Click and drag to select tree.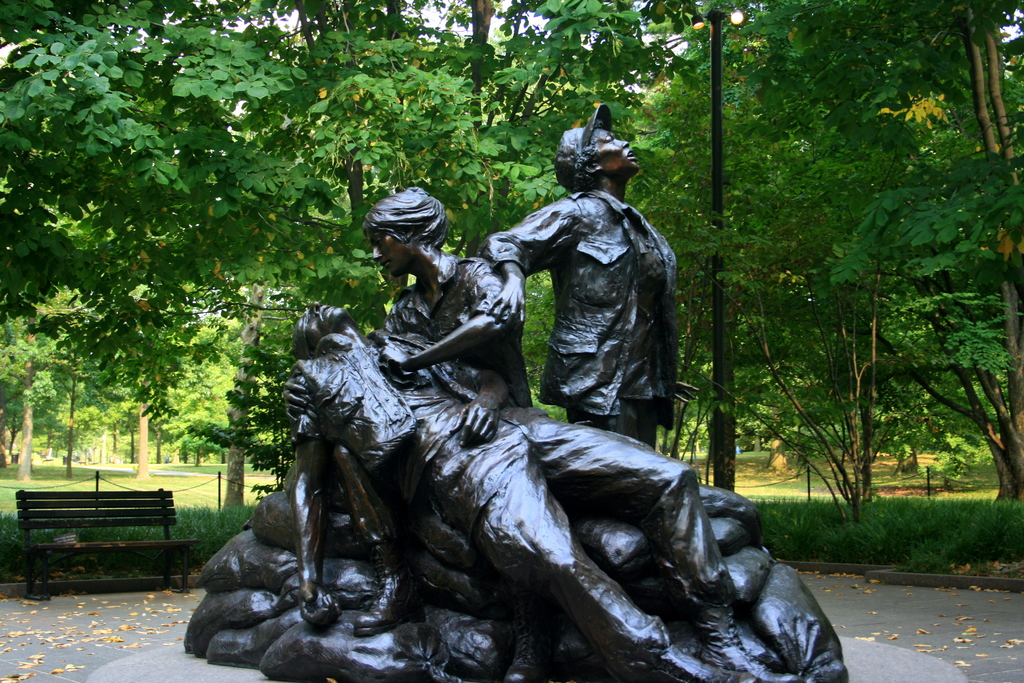
Selection: <region>220, 279, 268, 506</region>.
